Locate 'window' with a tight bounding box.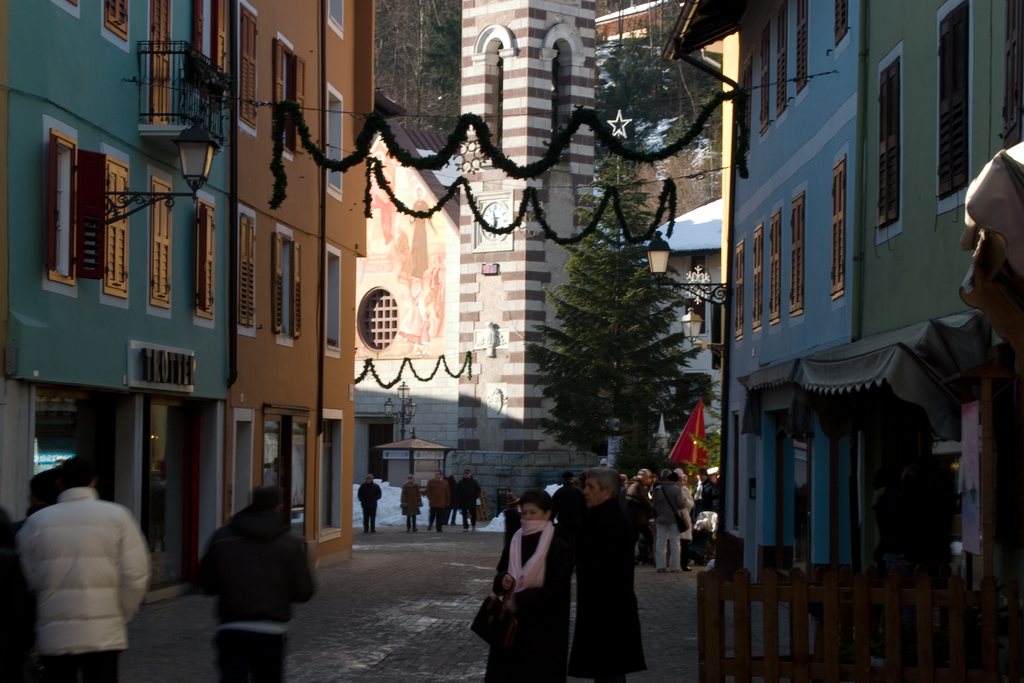
left=775, top=4, right=790, bottom=116.
